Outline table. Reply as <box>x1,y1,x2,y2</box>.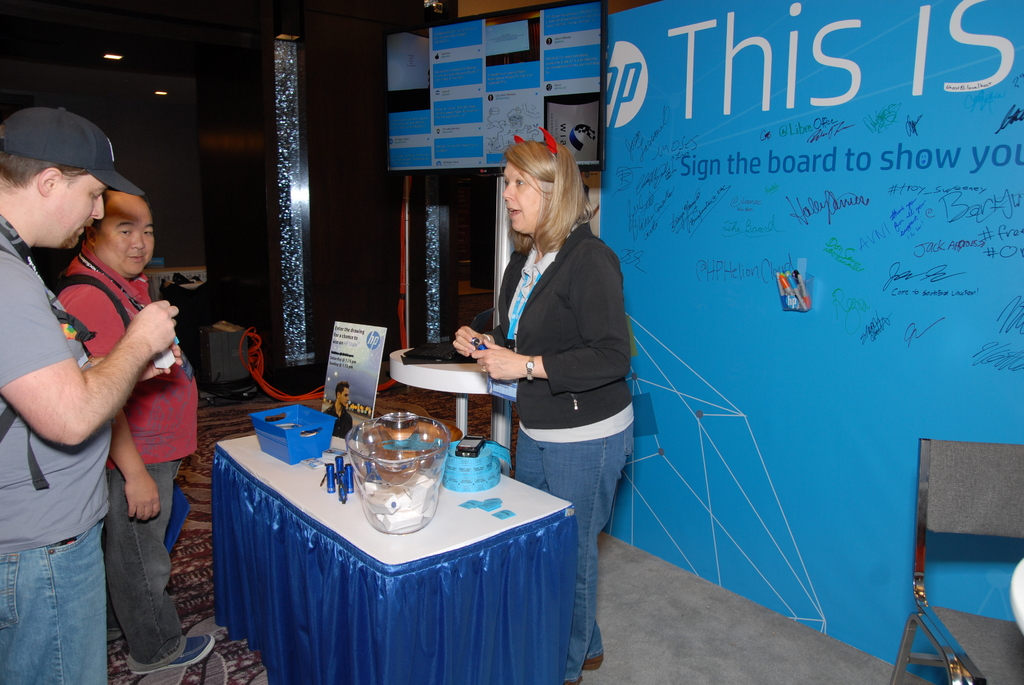
<box>177,407,607,682</box>.
